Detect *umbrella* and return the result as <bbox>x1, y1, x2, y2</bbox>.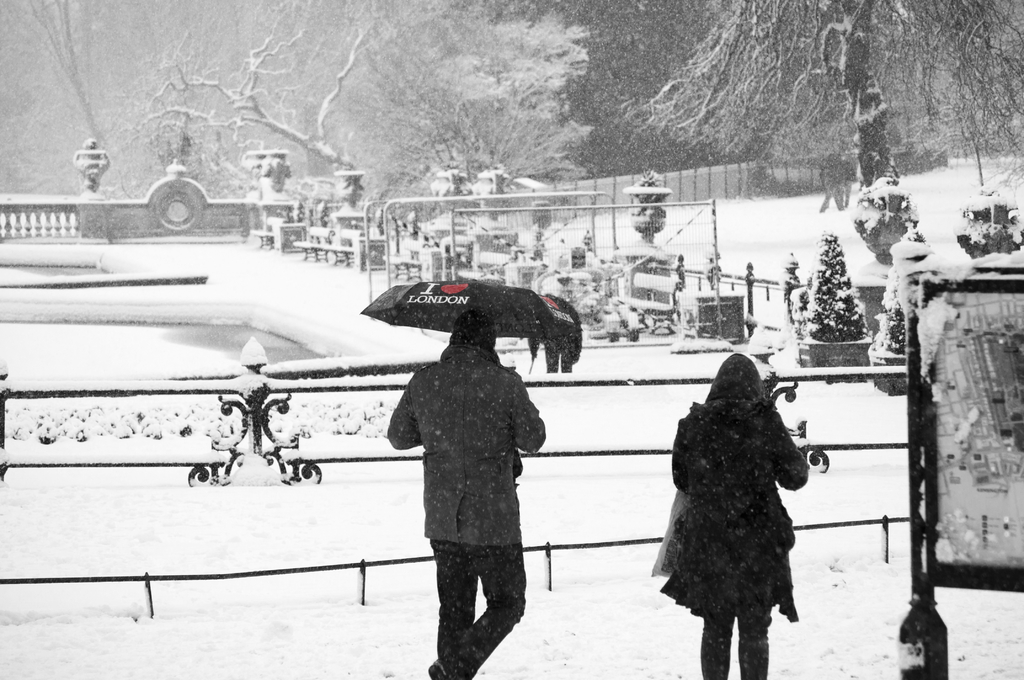
<bbox>362, 269, 588, 346</bbox>.
